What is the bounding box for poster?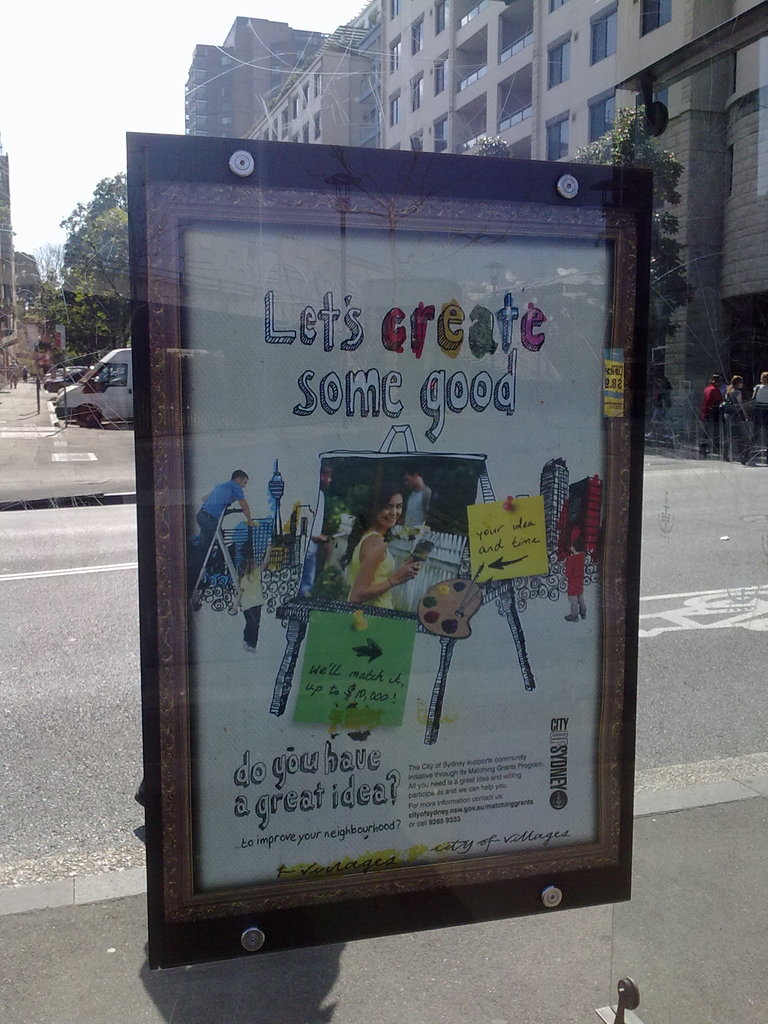
left=182, top=225, right=609, bottom=897.
